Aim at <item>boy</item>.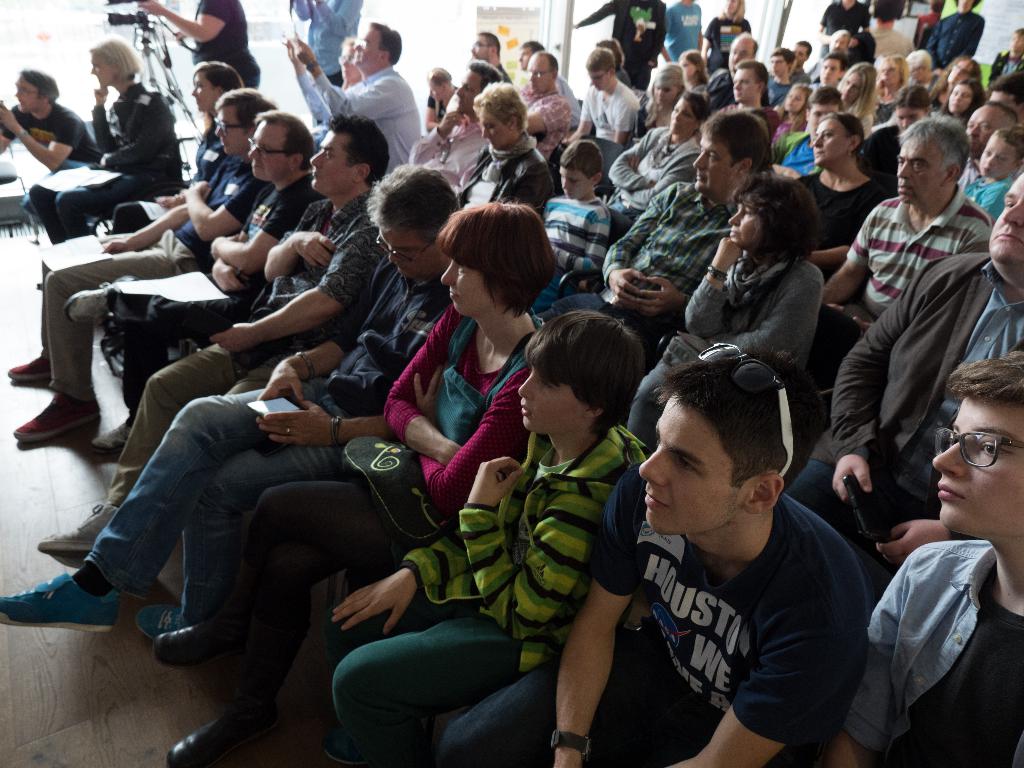
Aimed at (828,352,1023,767).
